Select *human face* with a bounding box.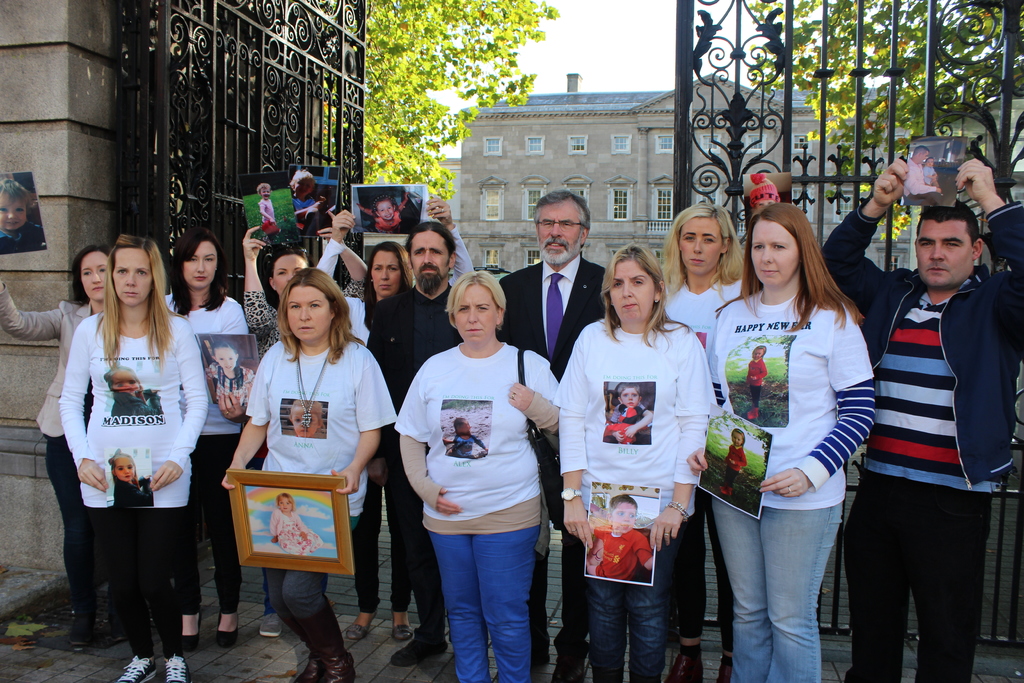
x1=0 y1=195 x2=31 y2=229.
